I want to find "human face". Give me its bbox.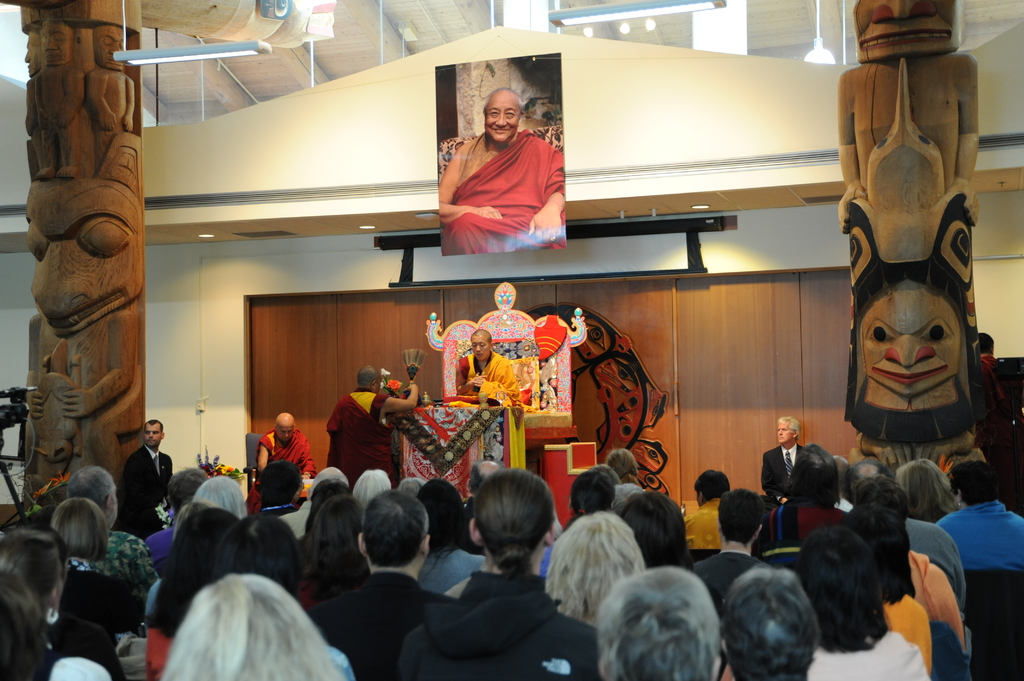
locate(143, 424, 163, 447).
